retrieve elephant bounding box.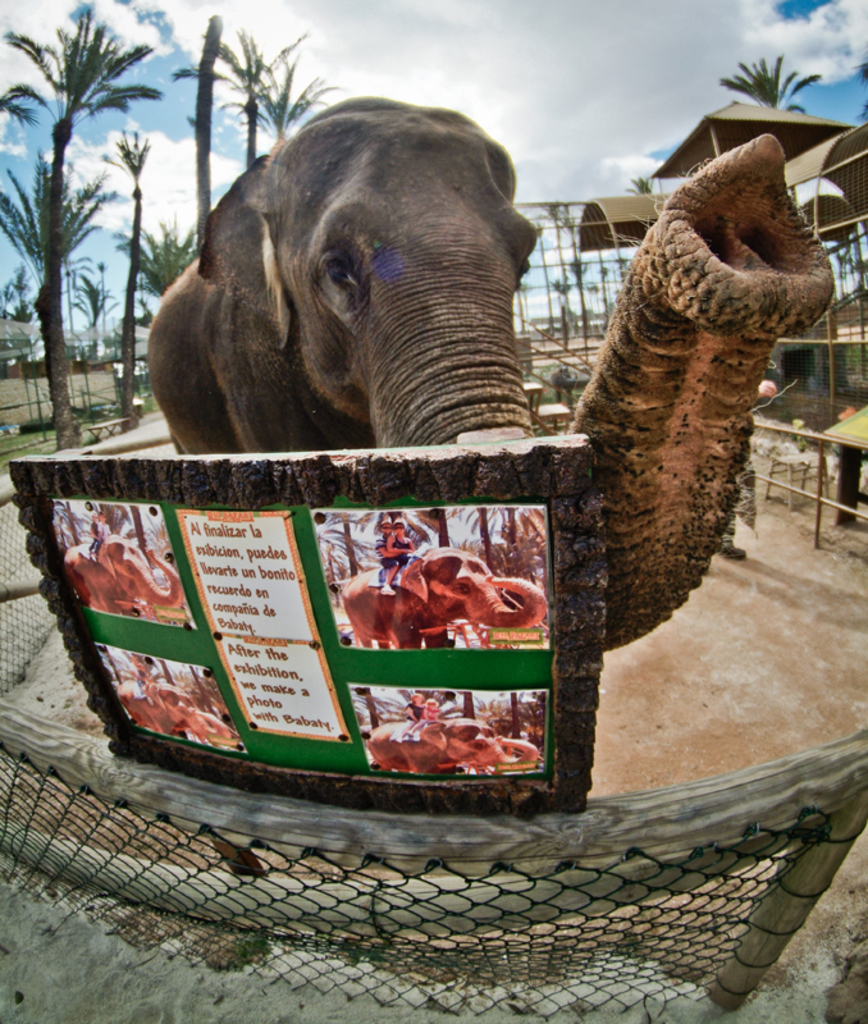
Bounding box: box(64, 540, 188, 613).
